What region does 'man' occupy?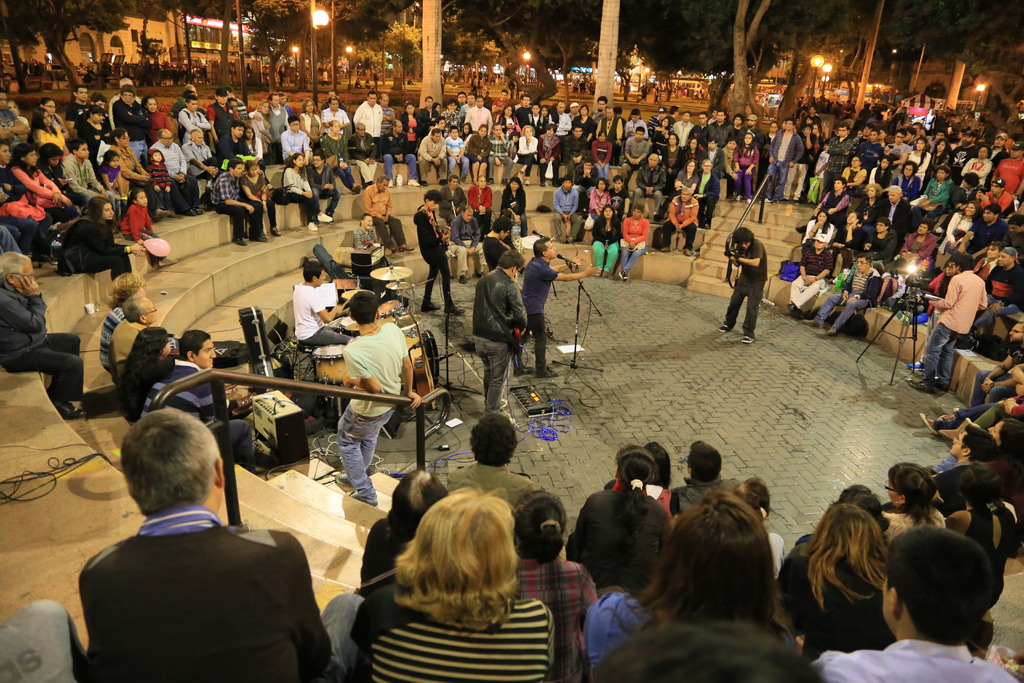
detection(0, 91, 31, 154).
